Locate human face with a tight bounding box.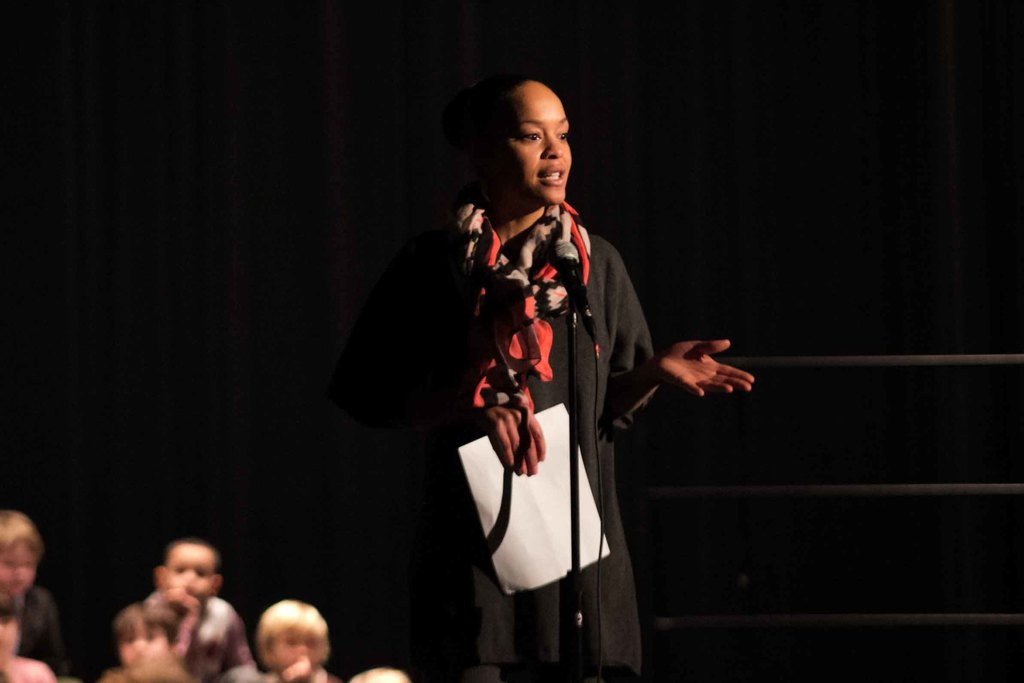
box=[0, 614, 18, 667].
